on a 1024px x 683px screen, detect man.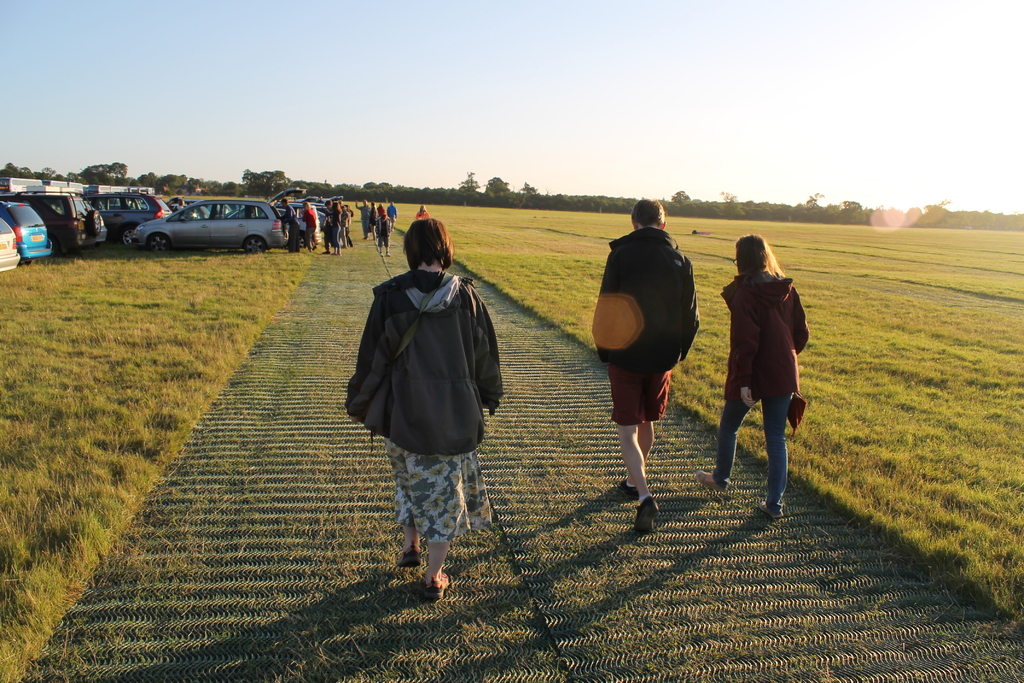
bbox(282, 194, 305, 253).
